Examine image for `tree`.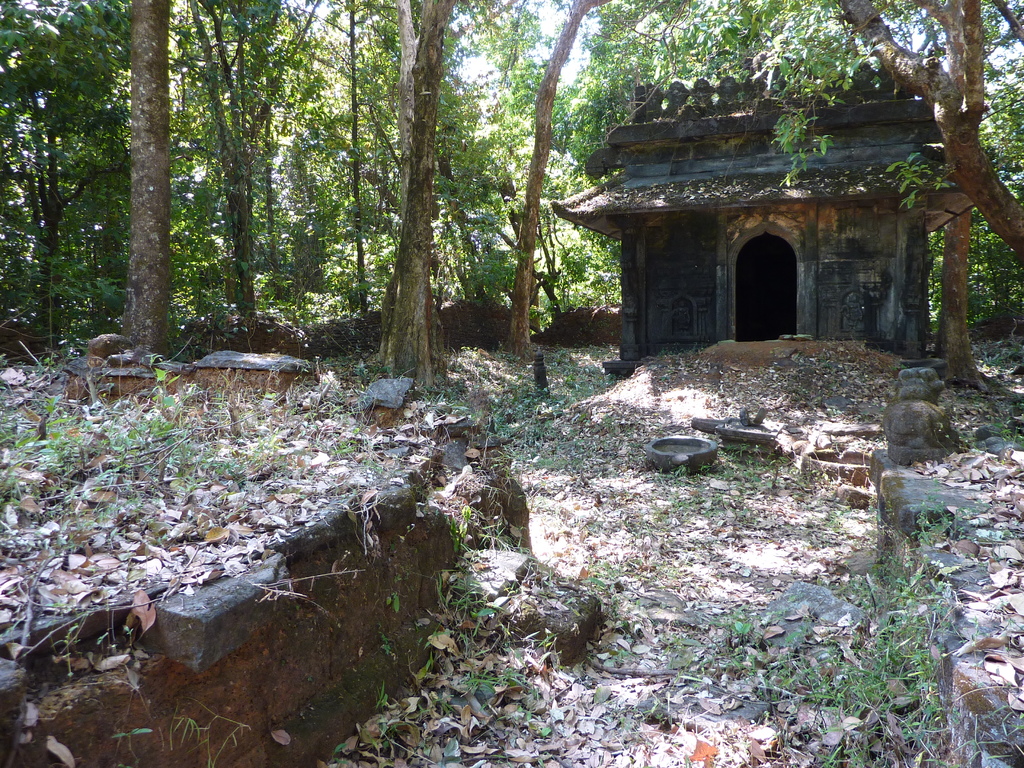
Examination result: <region>3, 0, 117, 346</region>.
